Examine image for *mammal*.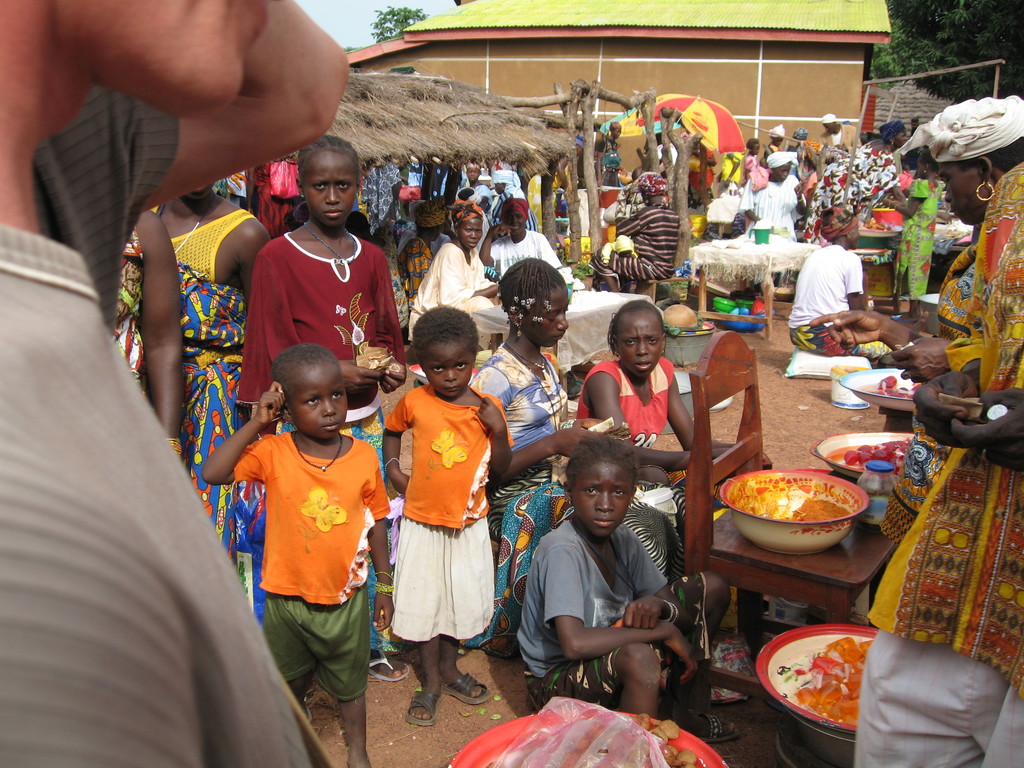
Examination result: [left=404, top=203, right=501, bottom=326].
